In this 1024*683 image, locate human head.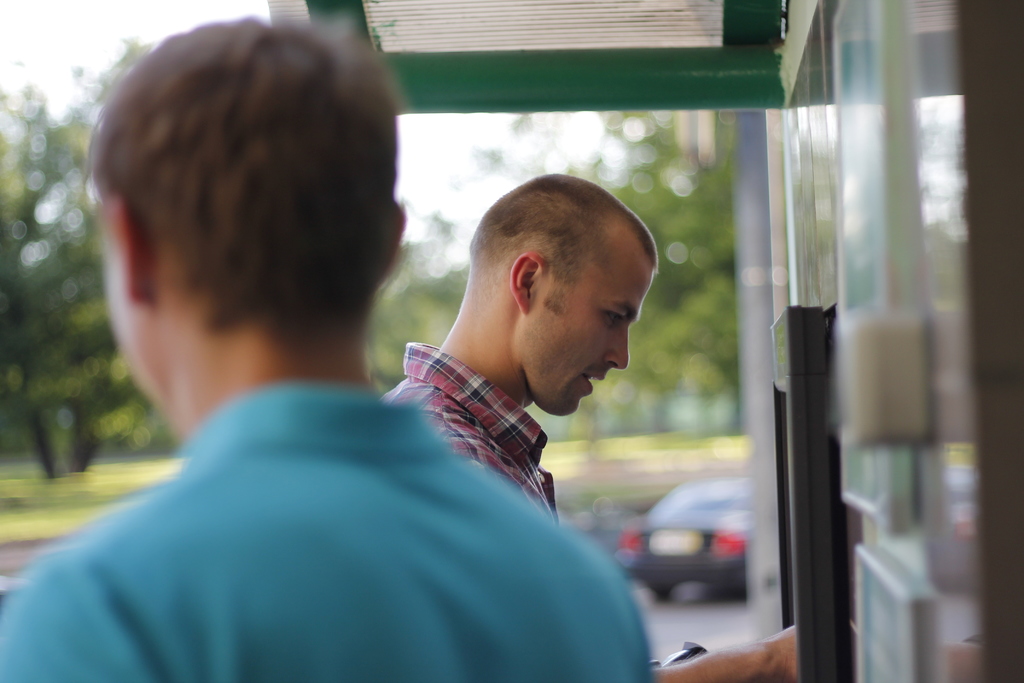
Bounding box: <box>452,175,659,399</box>.
